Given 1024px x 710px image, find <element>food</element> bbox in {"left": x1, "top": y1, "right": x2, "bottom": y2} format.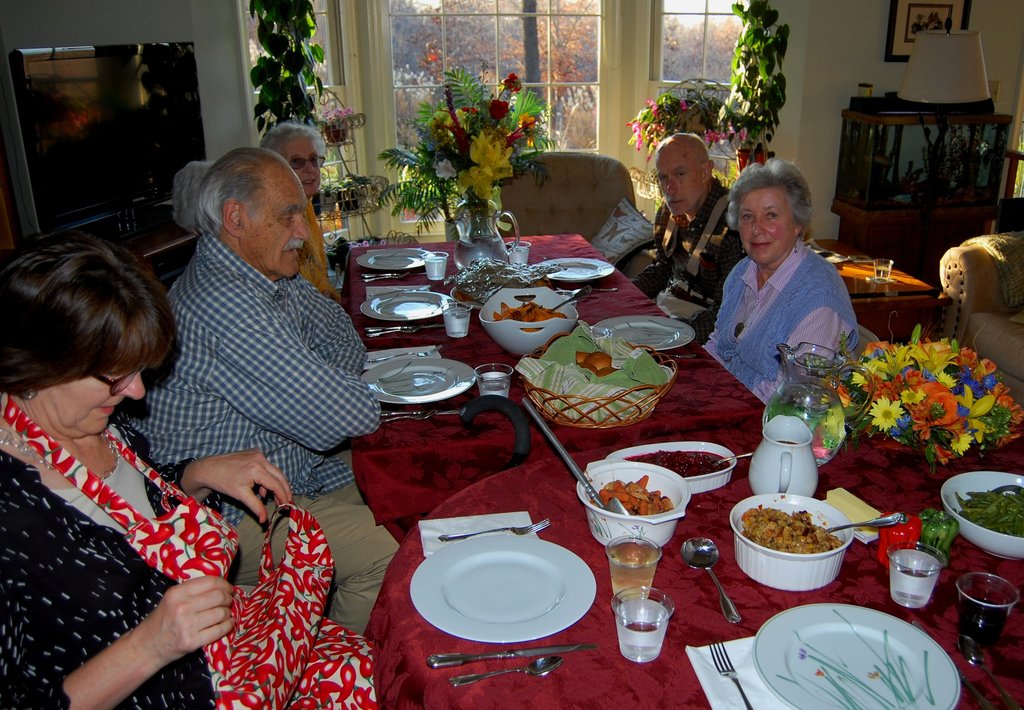
{"left": 590, "top": 475, "right": 676, "bottom": 516}.
